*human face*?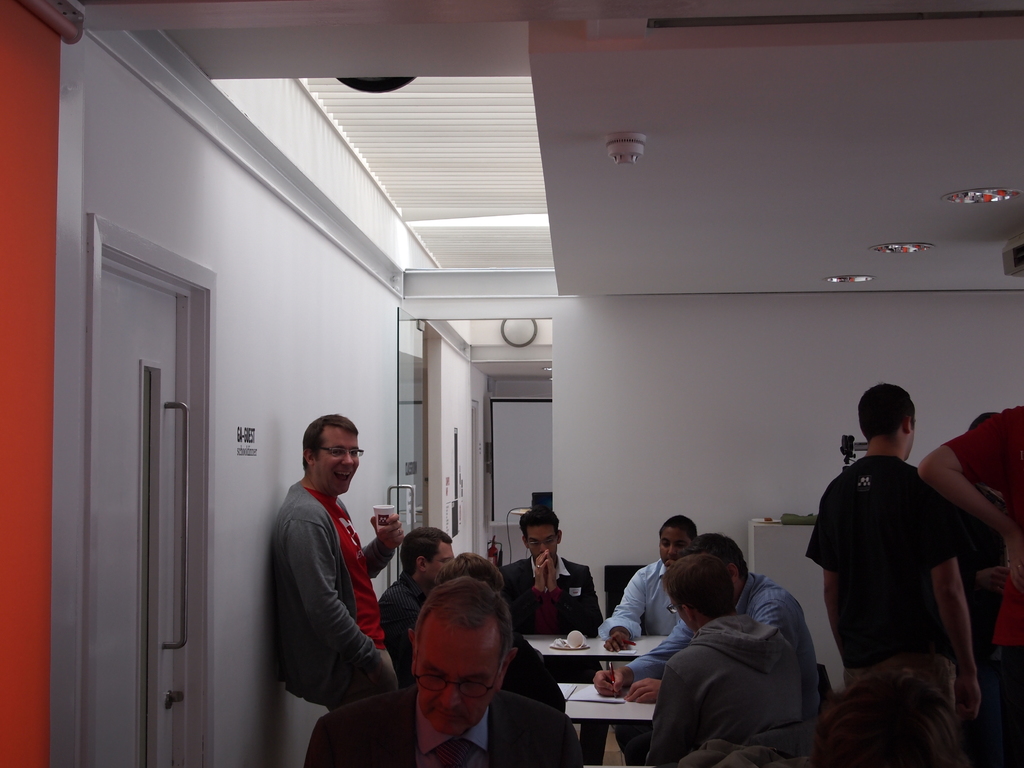
locate(318, 424, 360, 490)
